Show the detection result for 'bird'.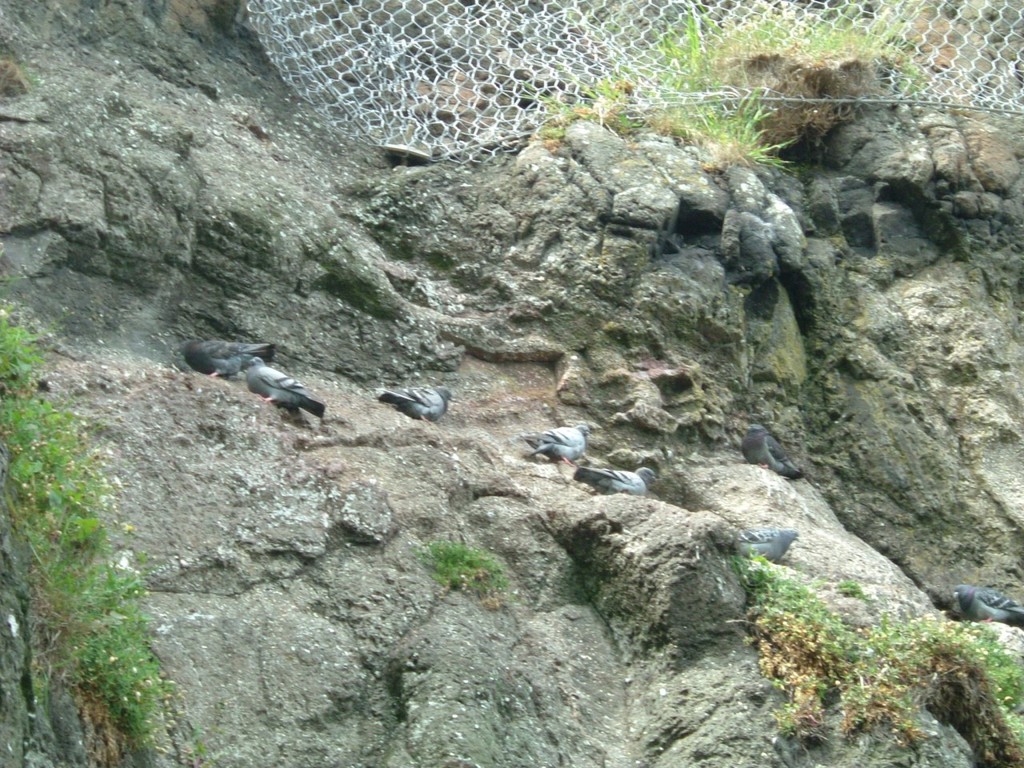
bbox(244, 355, 343, 412).
